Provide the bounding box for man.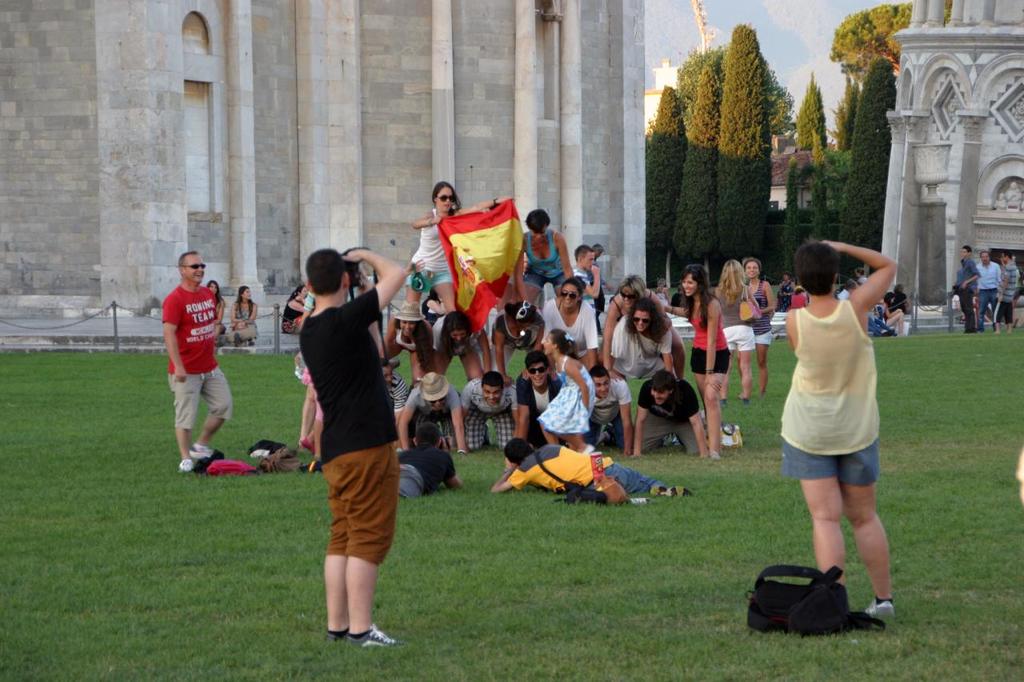
{"x1": 586, "y1": 365, "x2": 630, "y2": 457}.
